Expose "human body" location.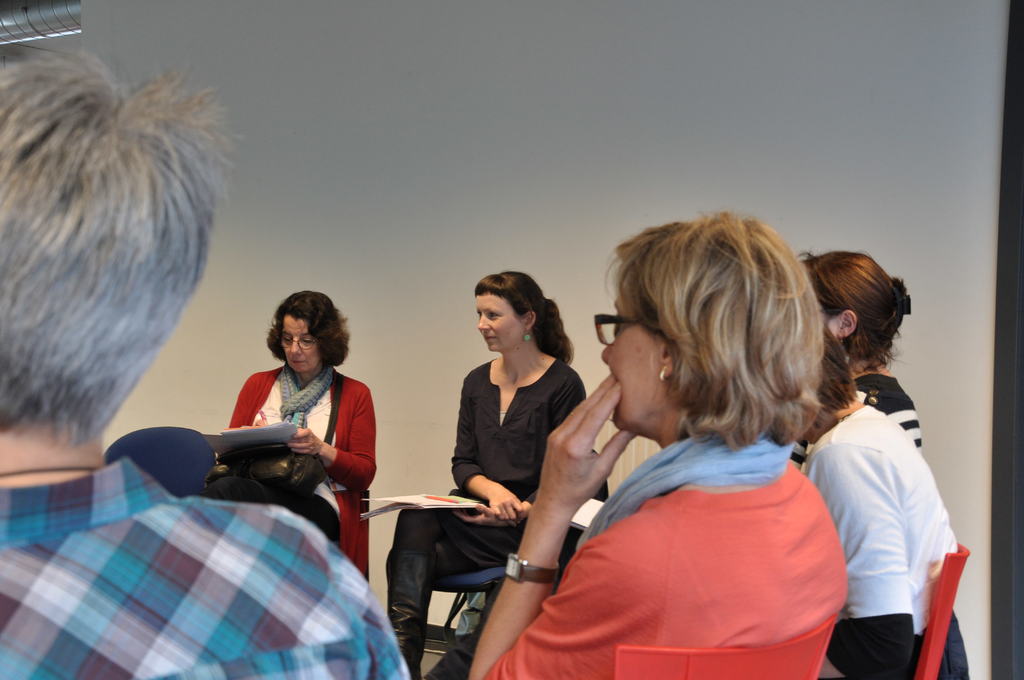
Exposed at box=[0, 426, 419, 679].
